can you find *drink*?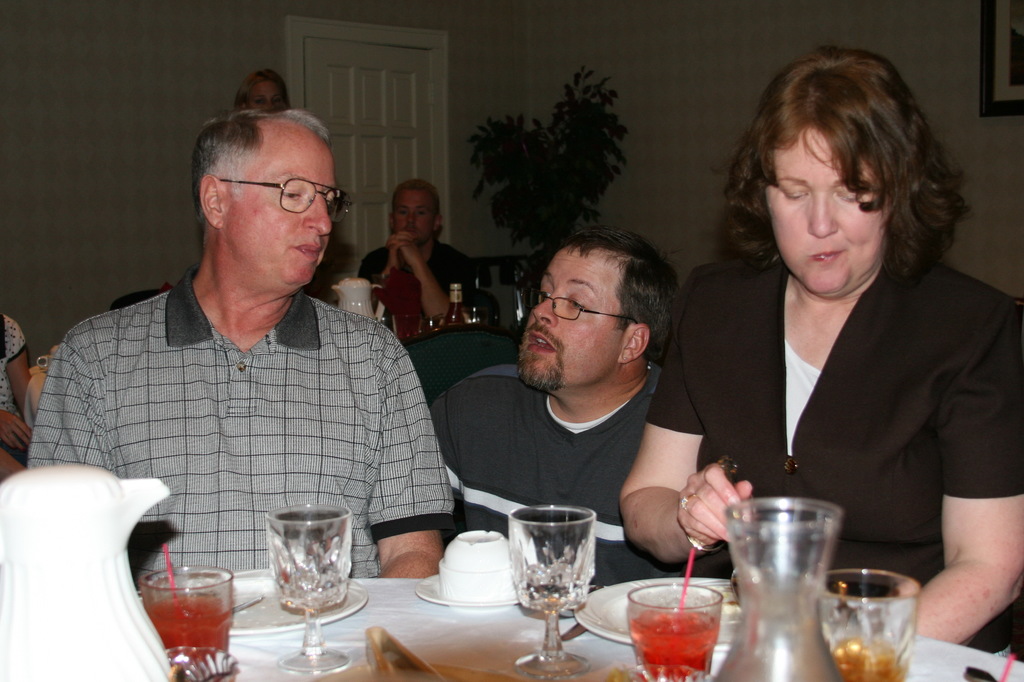
Yes, bounding box: bbox=(140, 564, 235, 667).
